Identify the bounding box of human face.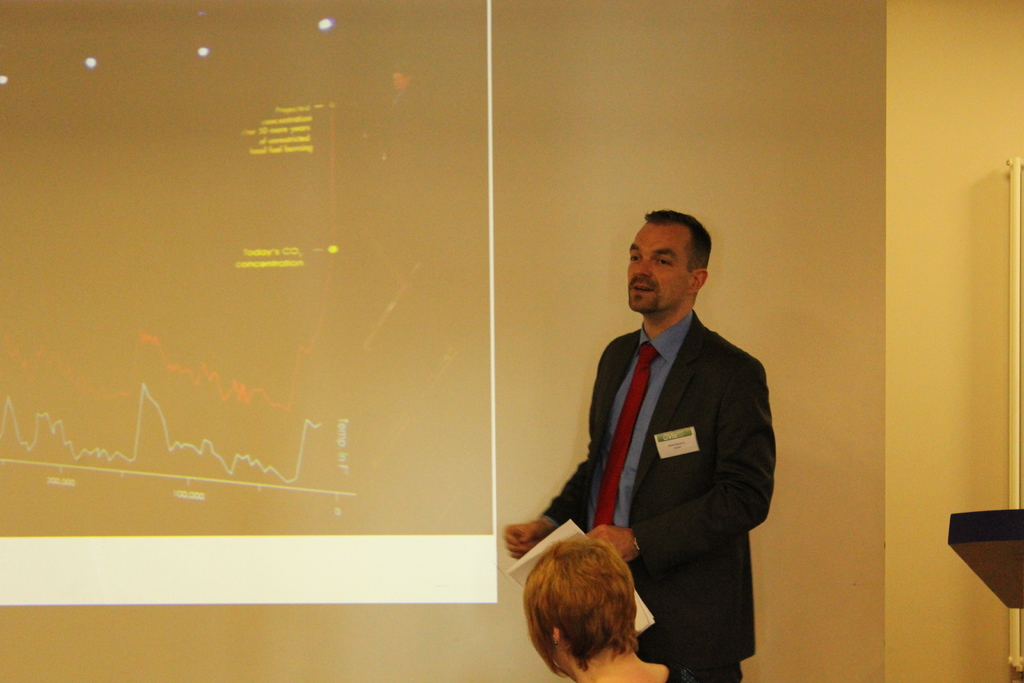
(622, 228, 691, 317).
